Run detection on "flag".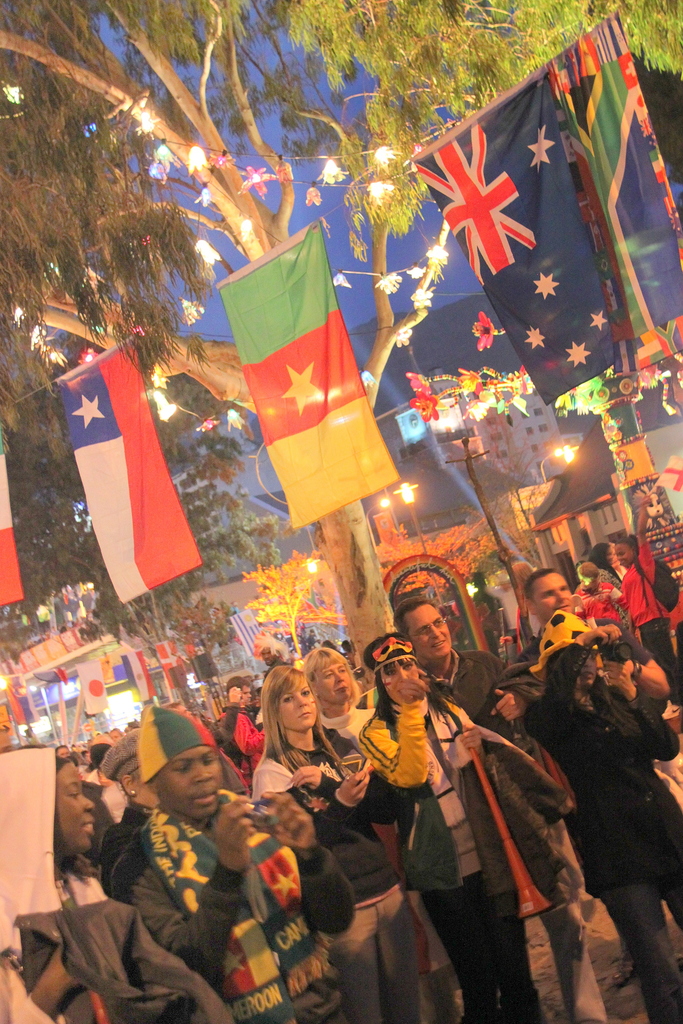
Result: x1=156, y1=641, x2=191, y2=692.
